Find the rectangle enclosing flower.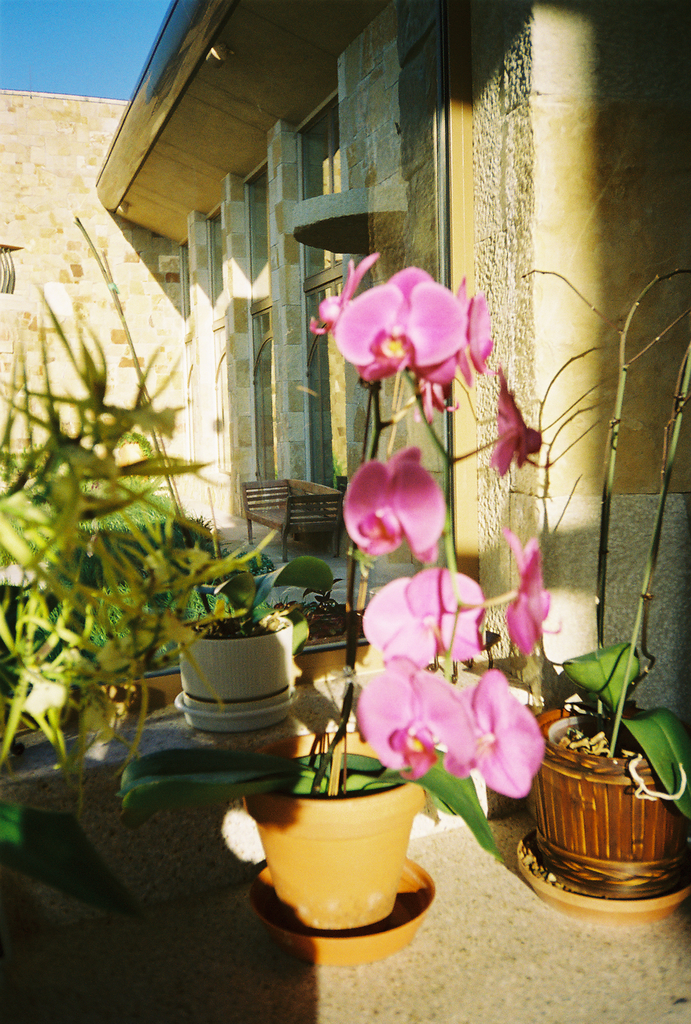
304, 257, 384, 342.
